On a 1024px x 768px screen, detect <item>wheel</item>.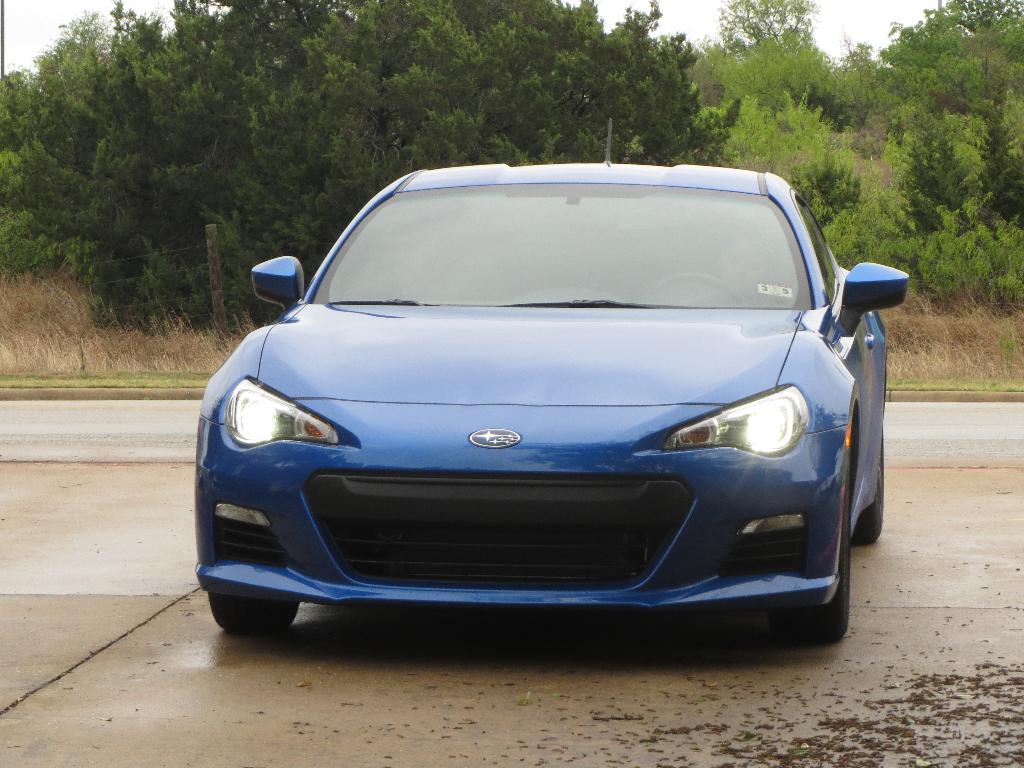
<box>851,424,885,547</box>.
